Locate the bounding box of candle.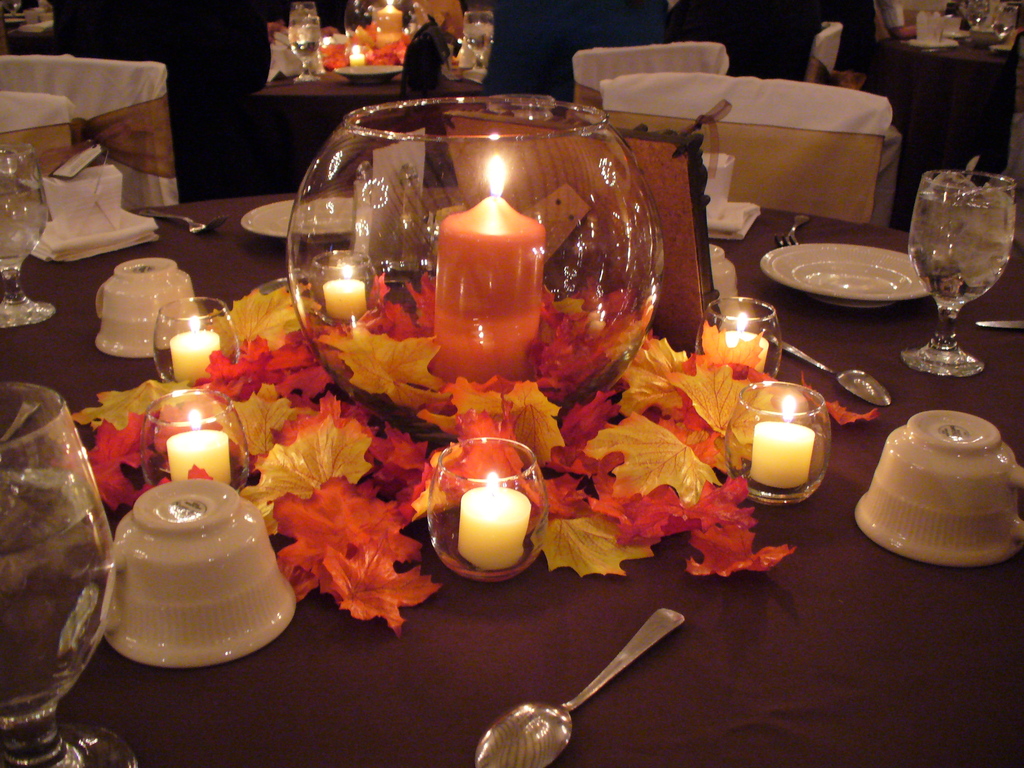
Bounding box: x1=164, y1=409, x2=235, y2=484.
